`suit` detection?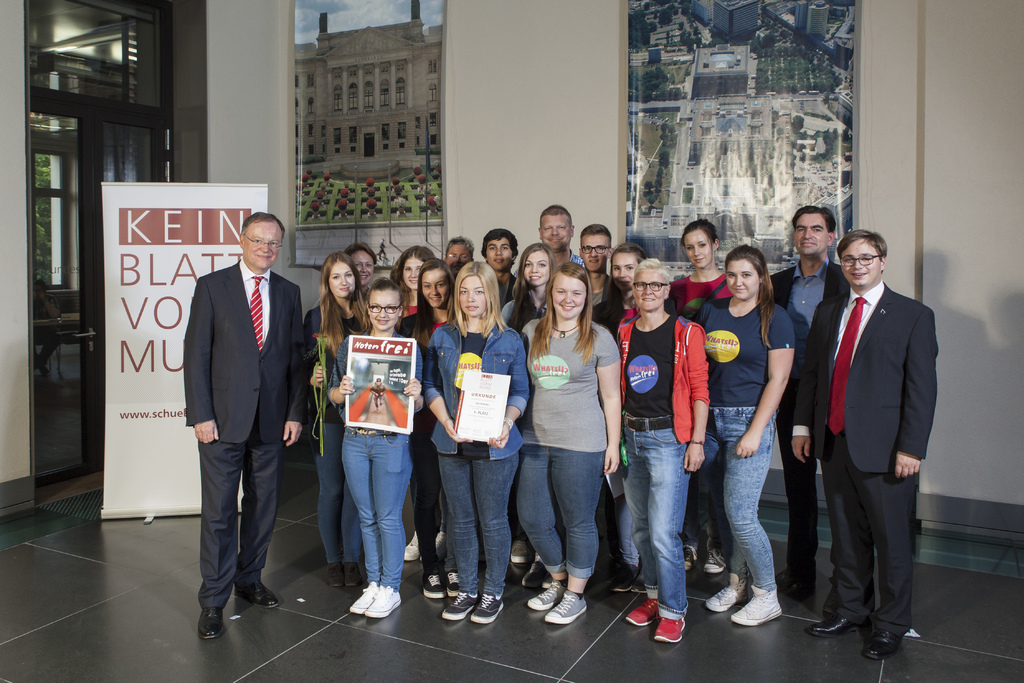
771:260:851:586
